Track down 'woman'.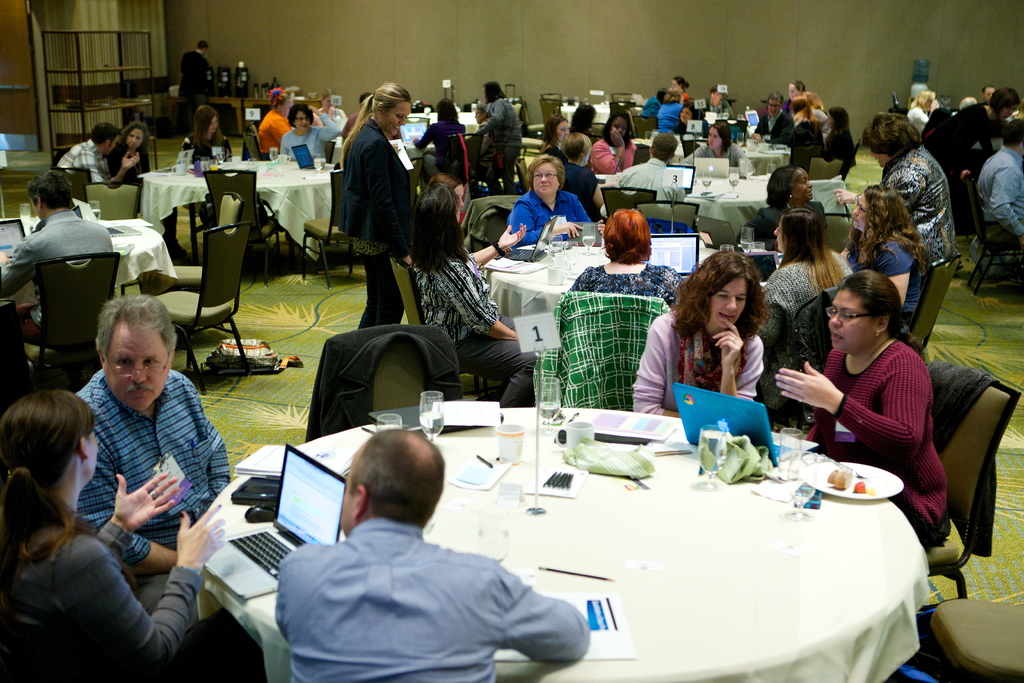
Tracked to locate(575, 210, 685, 309).
